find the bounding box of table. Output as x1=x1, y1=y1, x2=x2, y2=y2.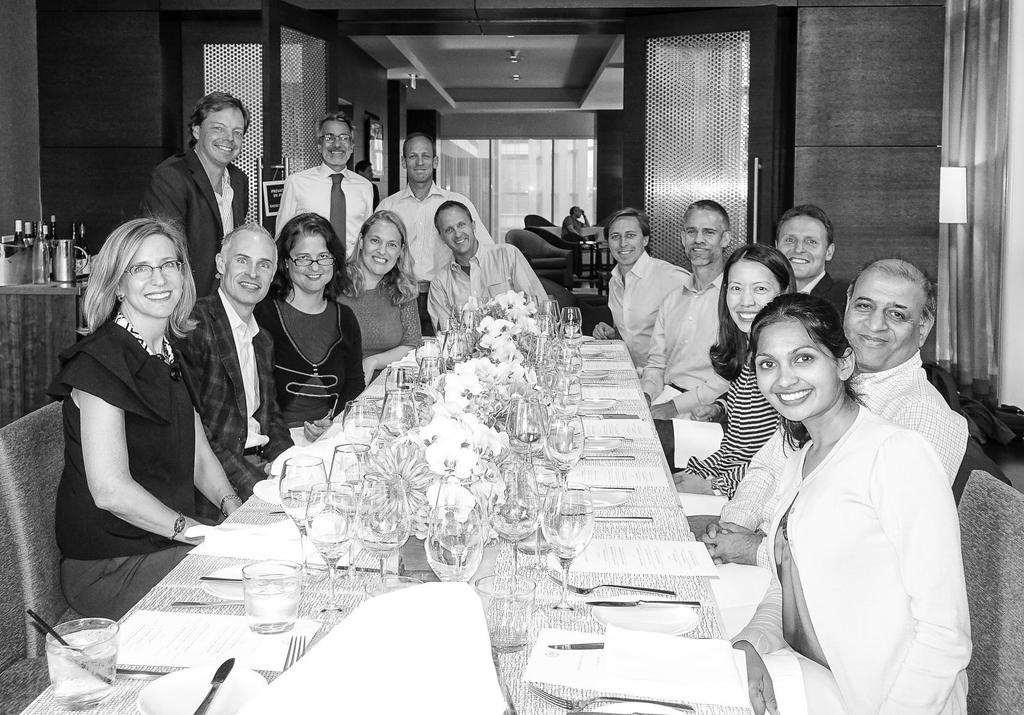
x1=0, y1=276, x2=89, y2=430.
